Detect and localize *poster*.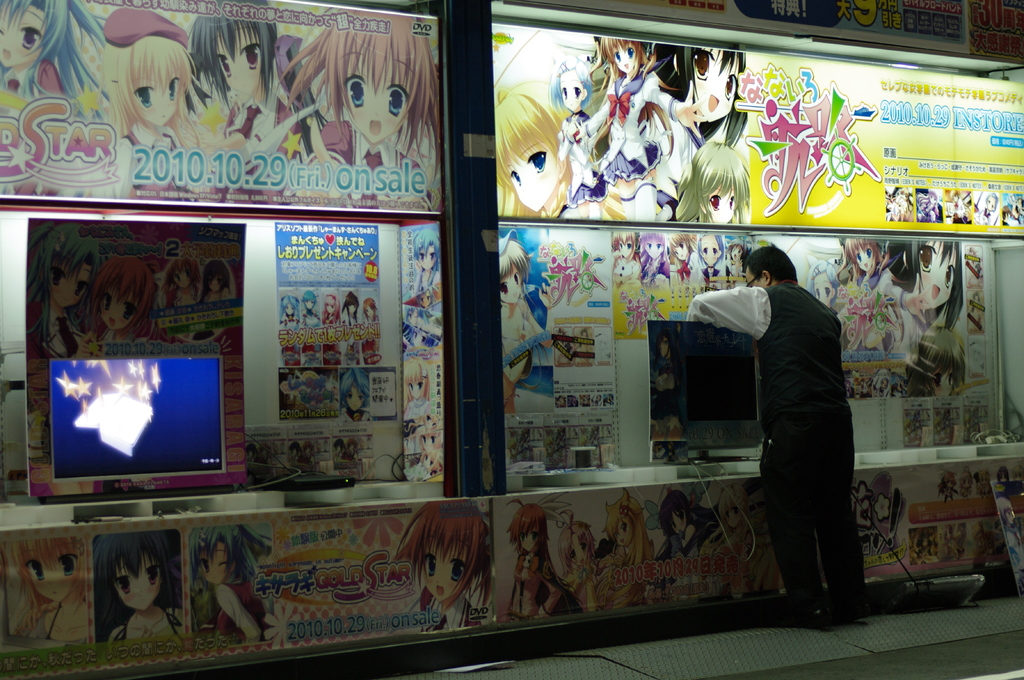
Localized at [x1=611, y1=231, x2=762, y2=345].
